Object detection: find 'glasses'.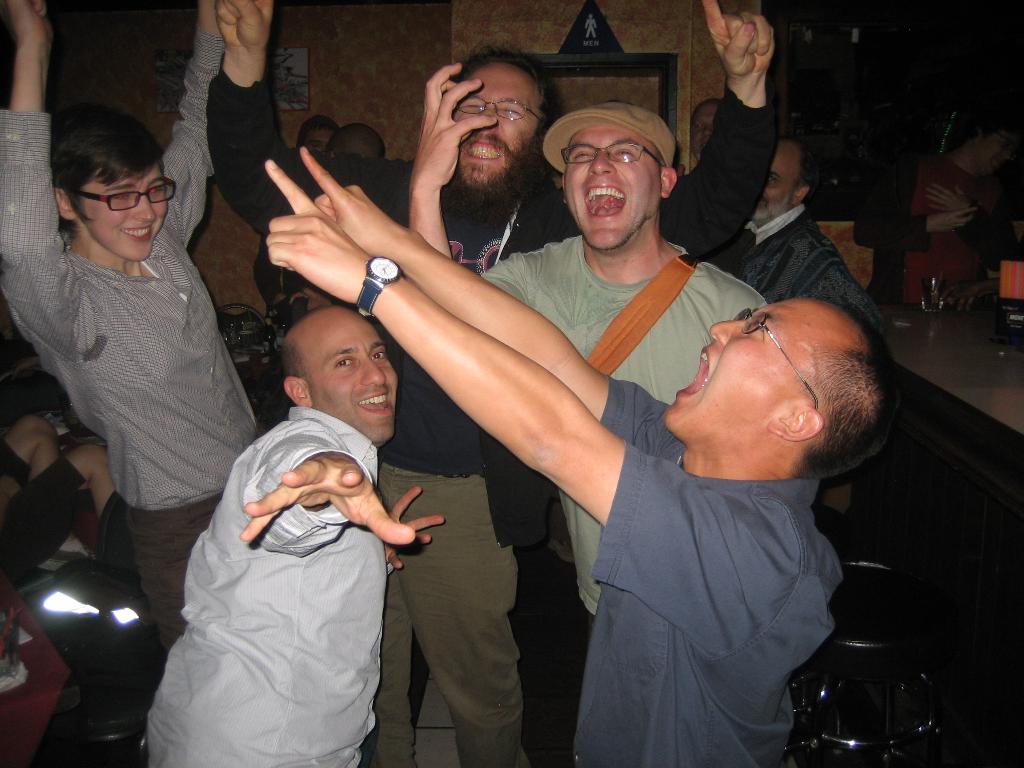
67,175,178,210.
